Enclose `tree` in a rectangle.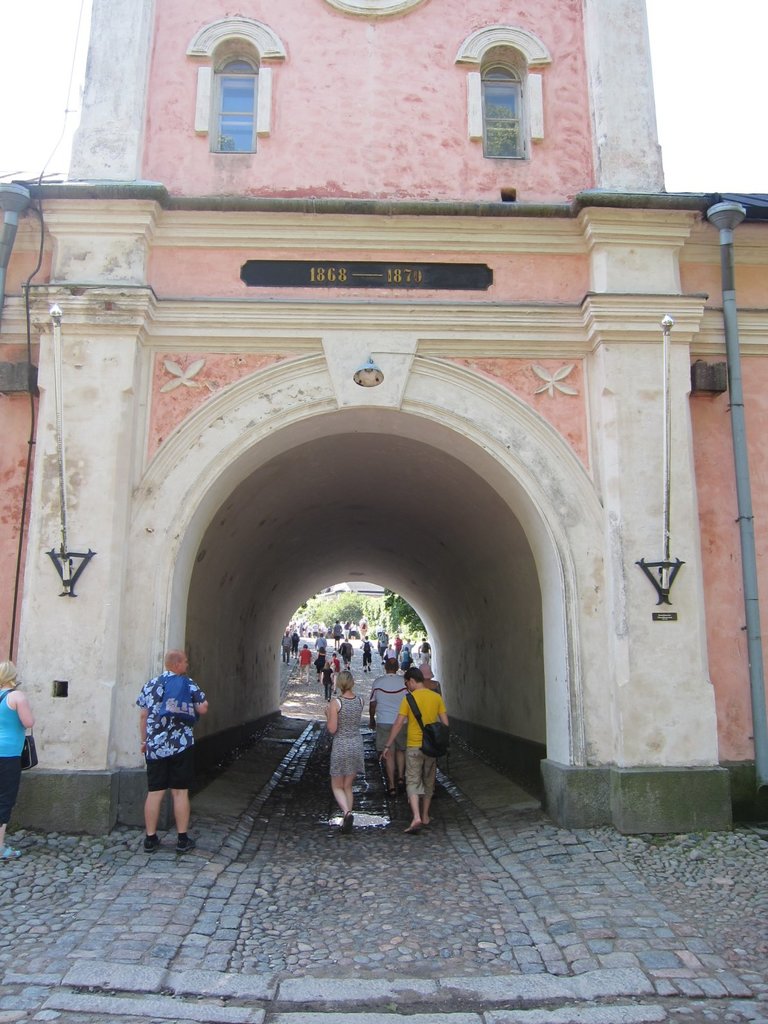
<region>298, 588, 429, 650</region>.
